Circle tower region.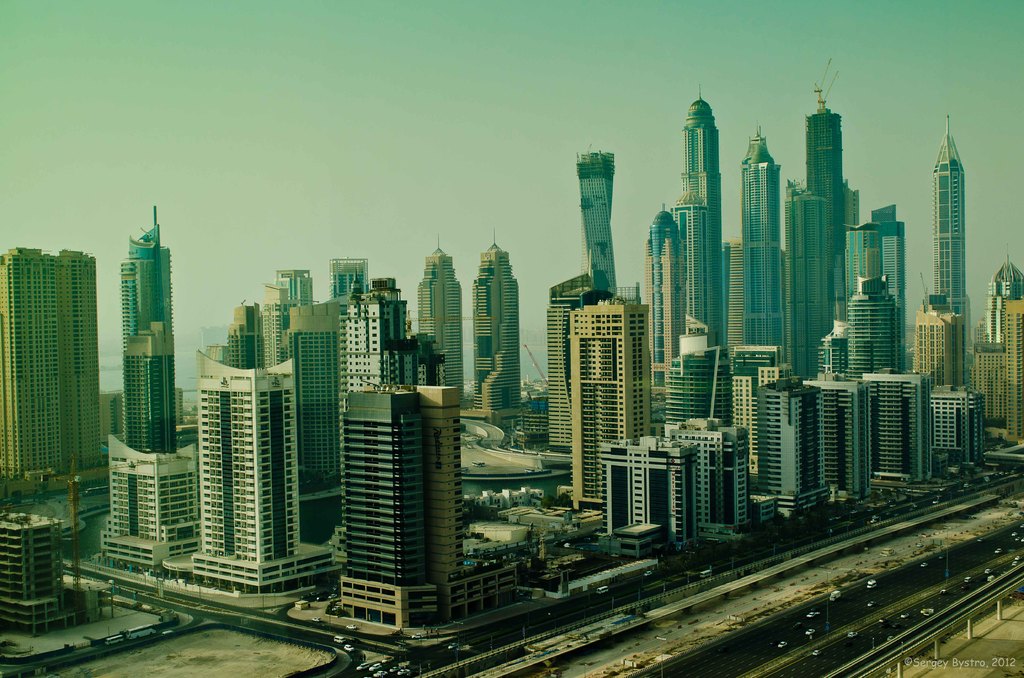
Region: <region>85, 205, 184, 513</region>.
